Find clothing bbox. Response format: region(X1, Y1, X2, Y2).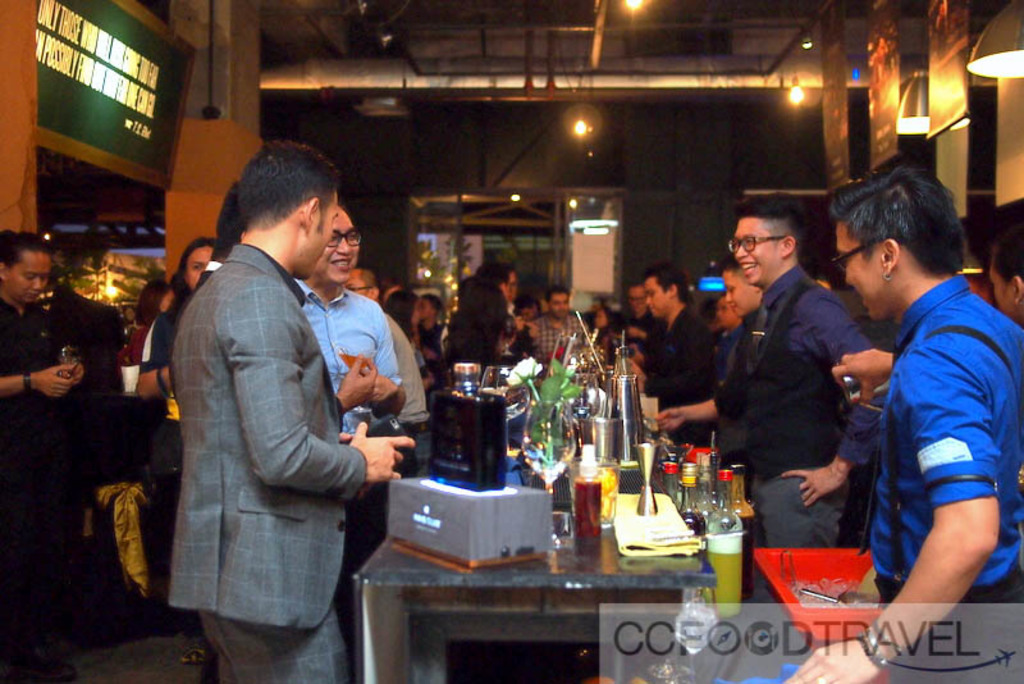
region(532, 314, 584, 355).
